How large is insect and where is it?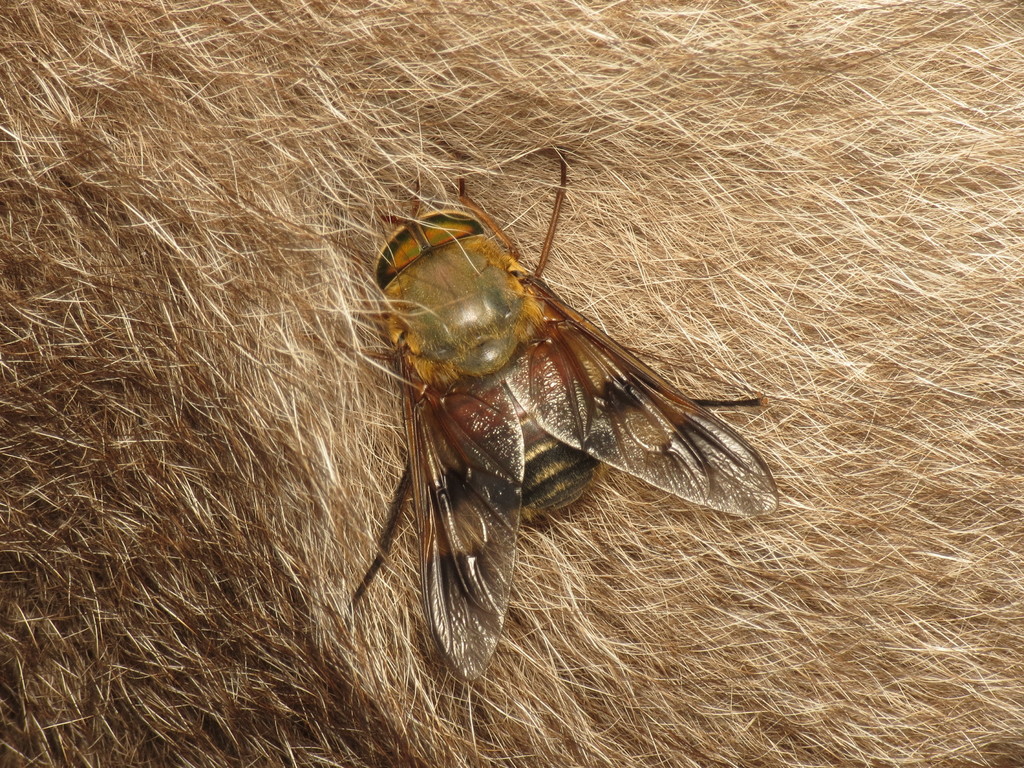
Bounding box: detection(344, 139, 781, 692).
